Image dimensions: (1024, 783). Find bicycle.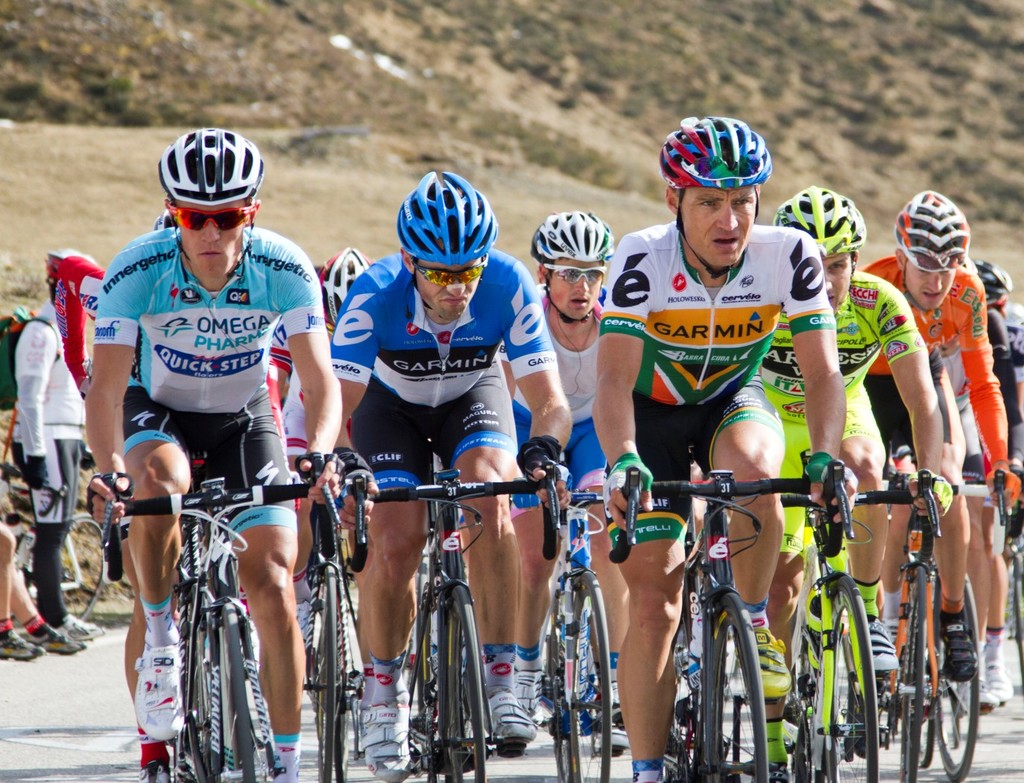
bbox=[0, 463, 117, 630].
